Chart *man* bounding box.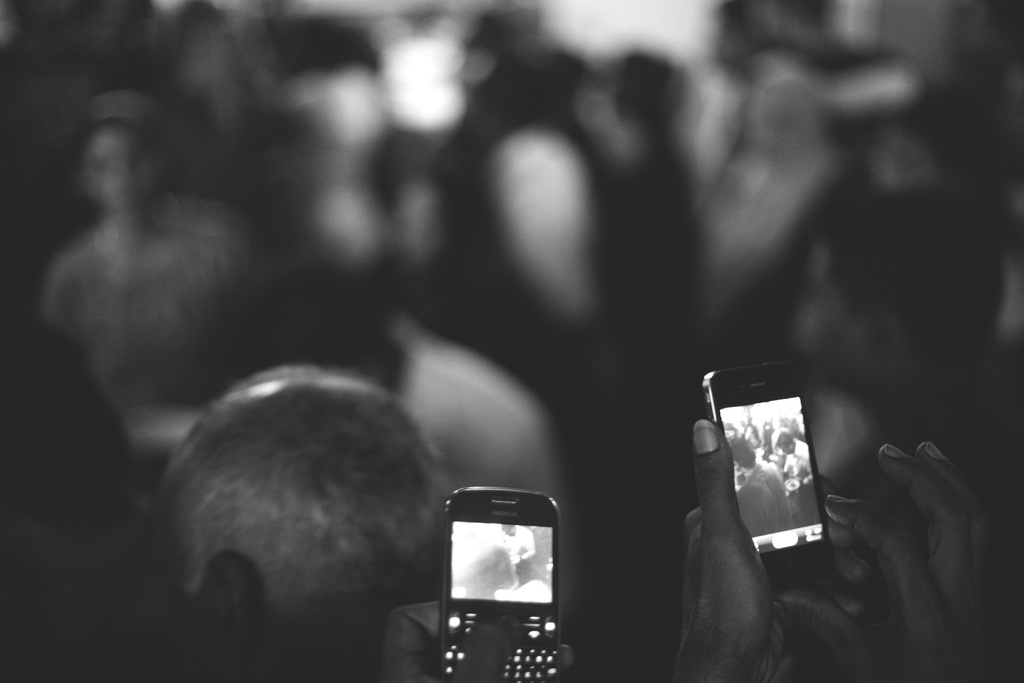
Charted: select_region(129, 375, 470, 679).
